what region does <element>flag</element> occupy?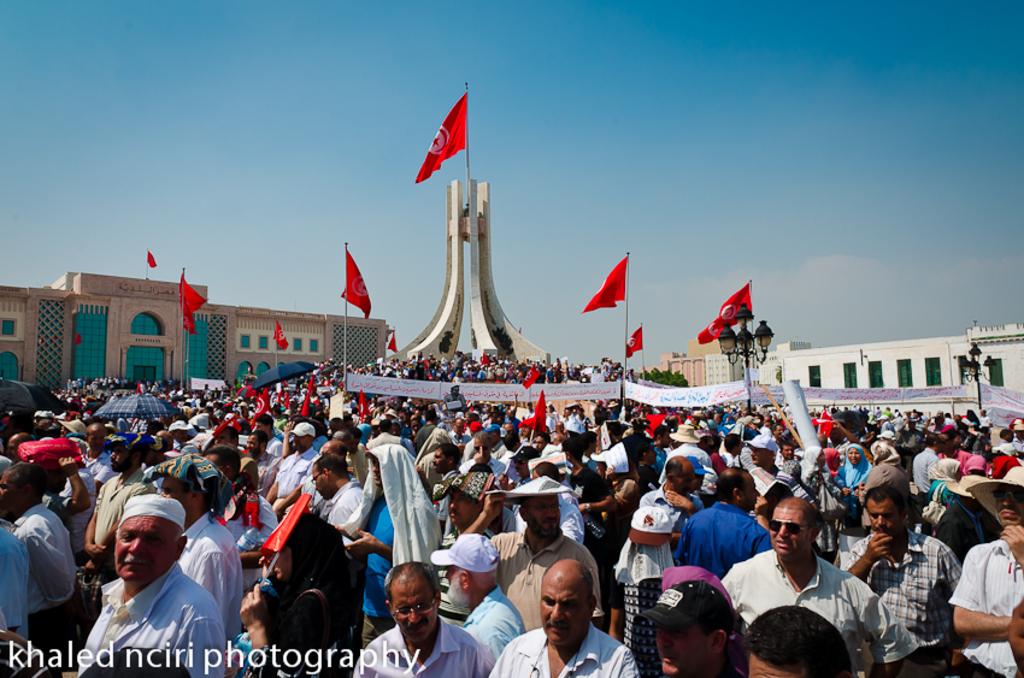
x1=622, y1=324, x2=652, y2=355.
